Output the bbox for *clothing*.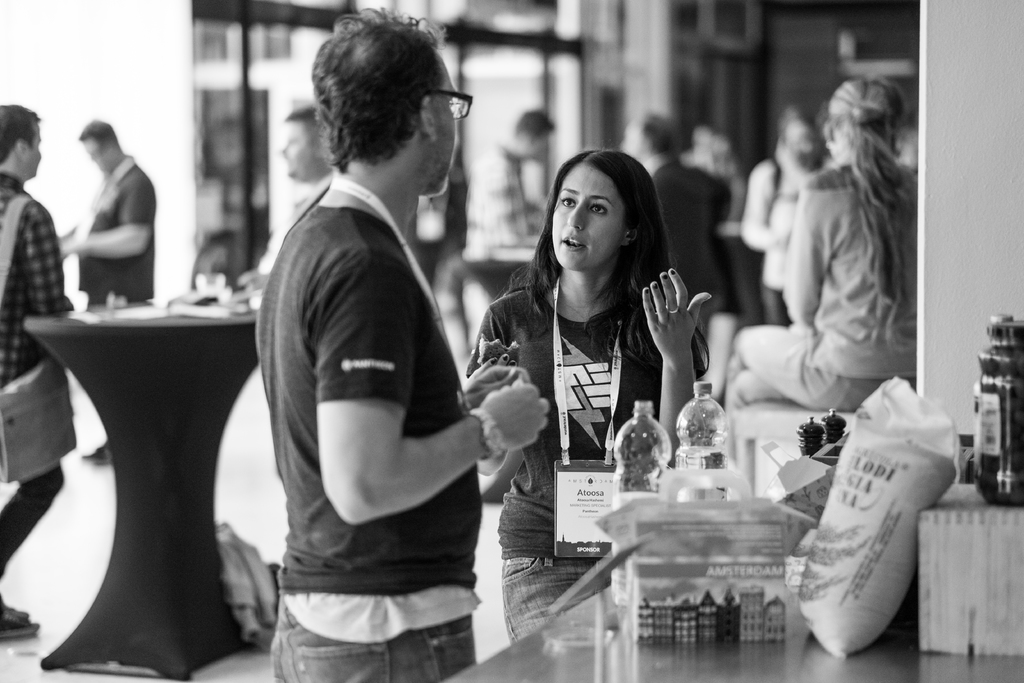
[72, 152, 153, 310].
